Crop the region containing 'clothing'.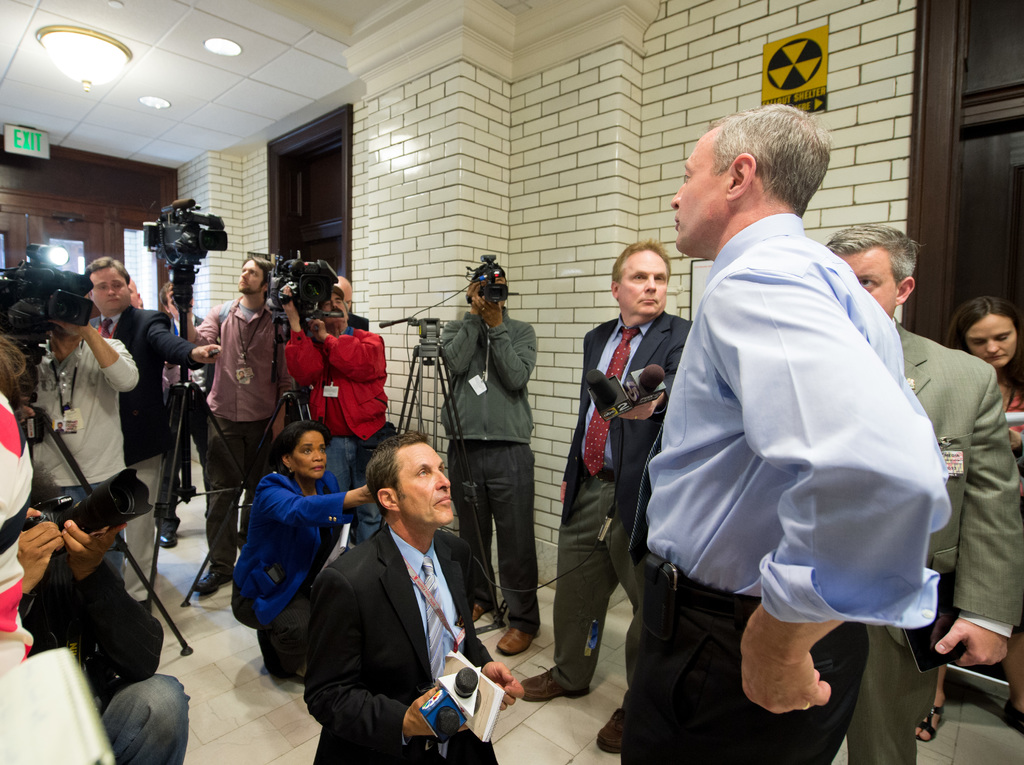
Crop region: pyautogui.locateOnScreen(438, 301, 541, 634).
